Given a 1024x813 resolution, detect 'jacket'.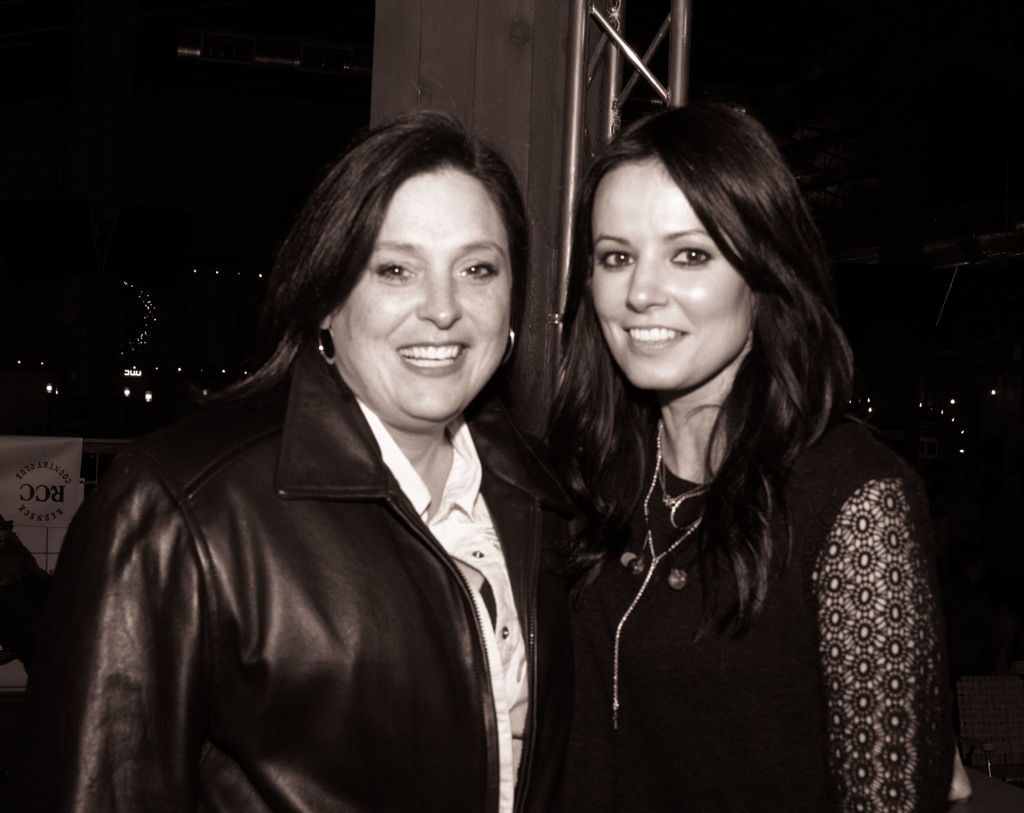
<box>553,412,888,812</box>.
